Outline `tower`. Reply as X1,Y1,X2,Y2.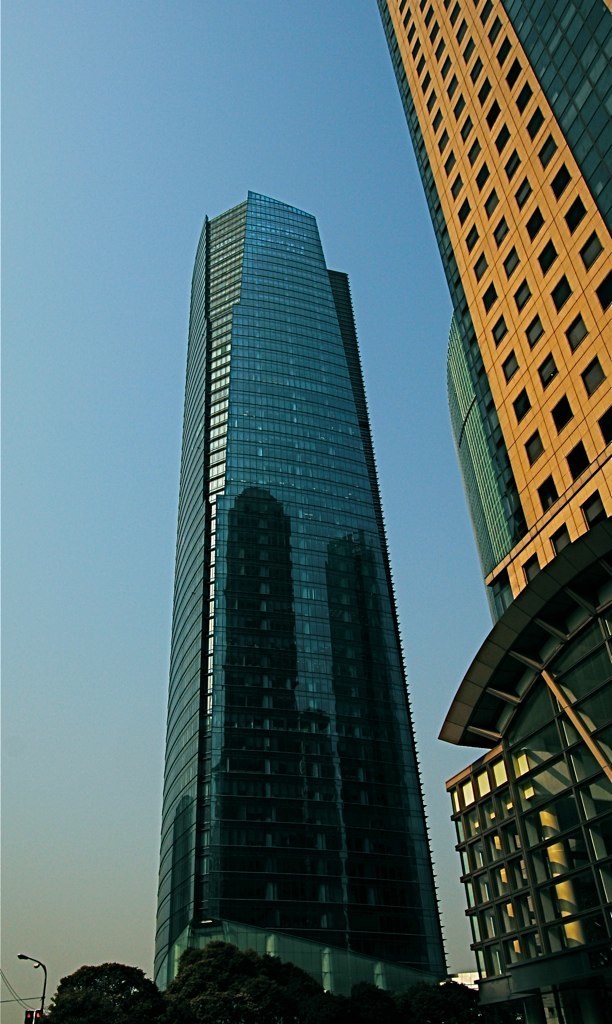
140,141,510,990.
